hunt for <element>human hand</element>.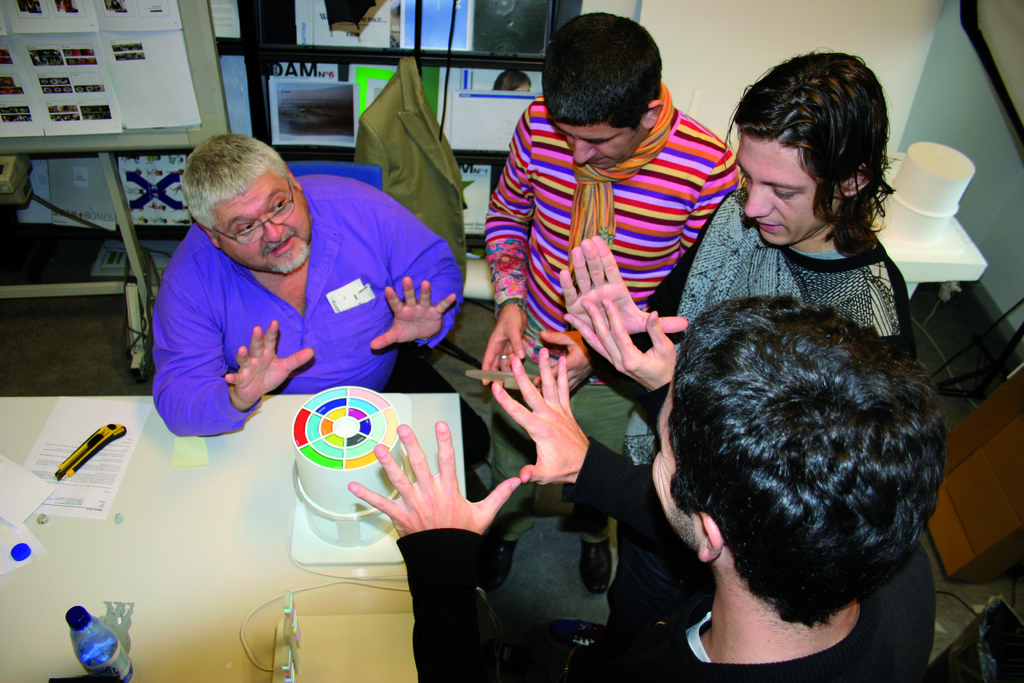
Hunted down at 536 325 591 394.
